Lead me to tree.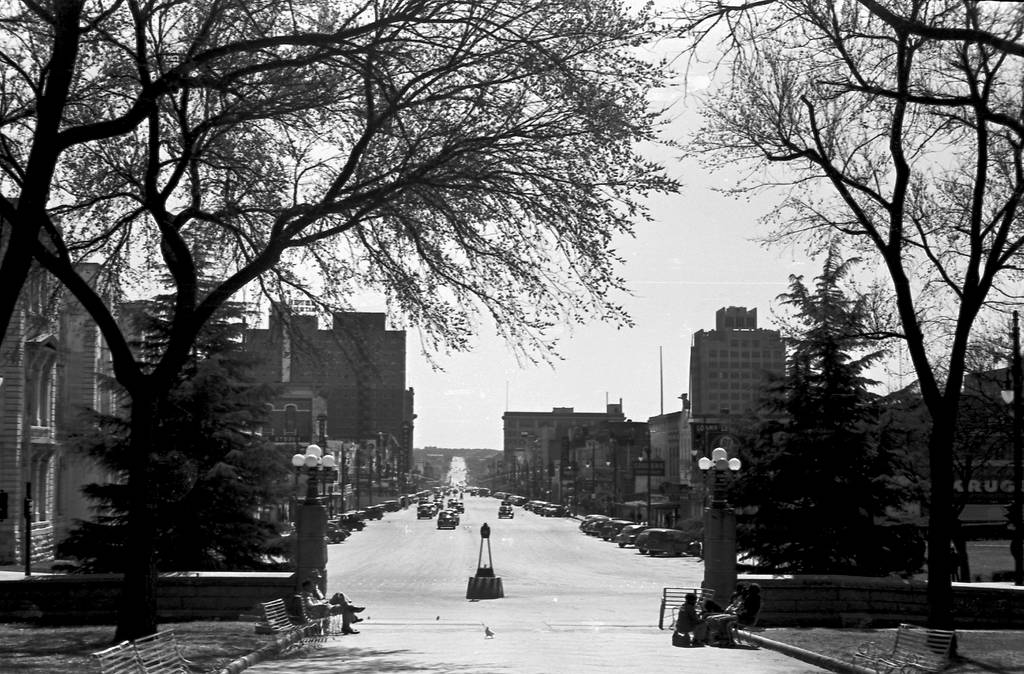
Lead to left=0, top=0, right=685, bottom=651.
